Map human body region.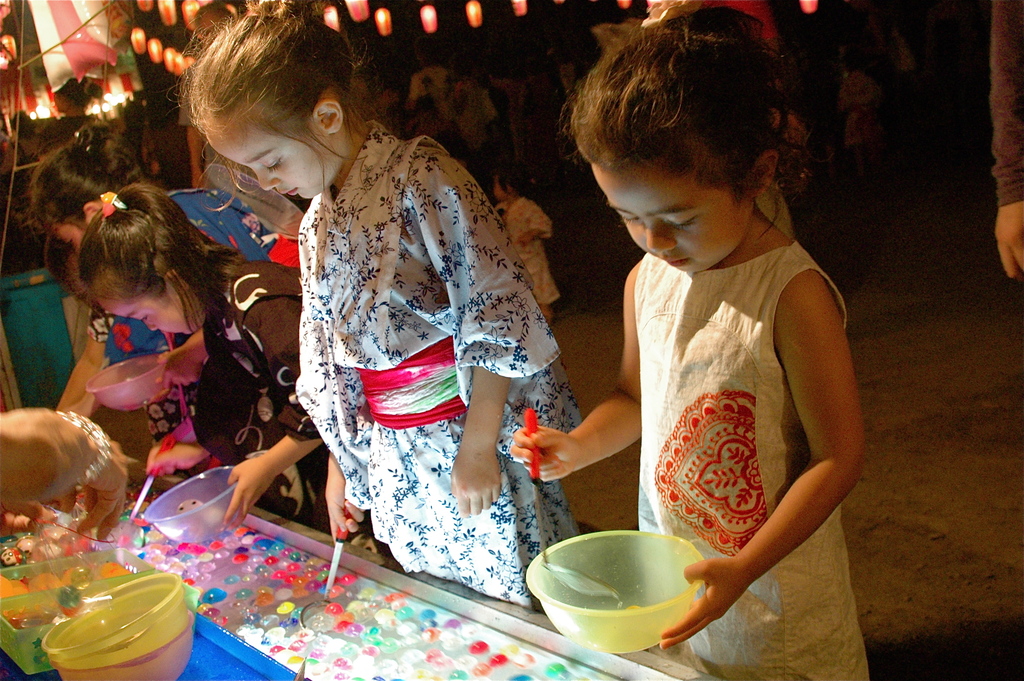
Mapped to Rect(536, 37, 893, 671).
